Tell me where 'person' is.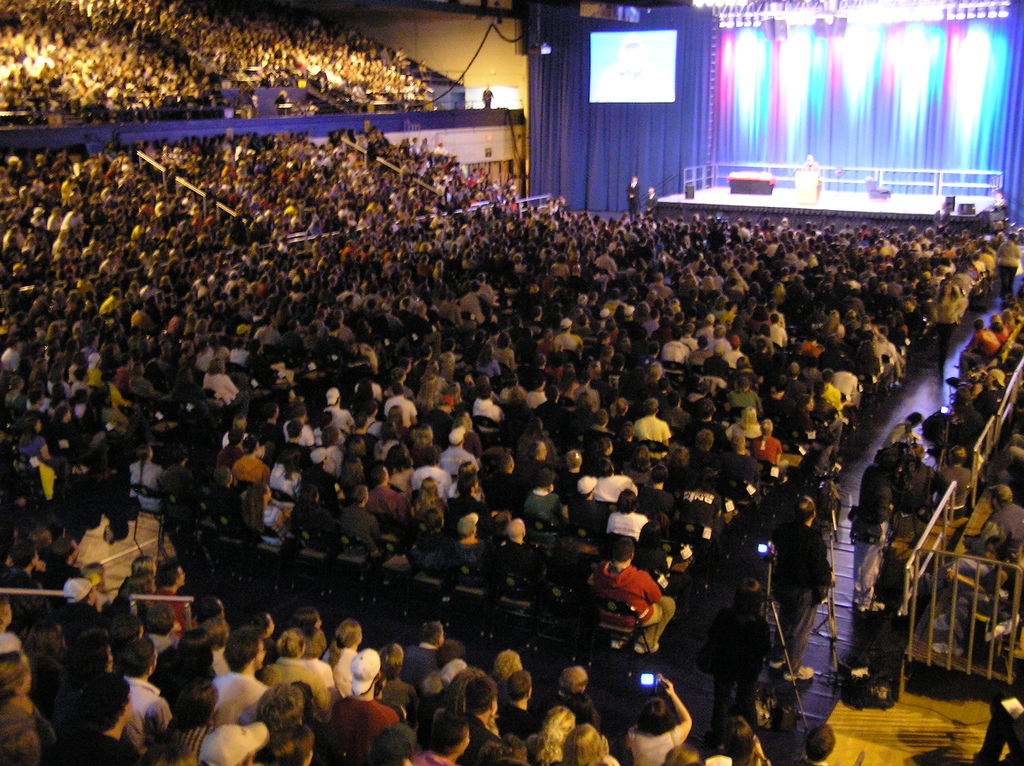
'person' is at locate(662, 450, 696, 490).
